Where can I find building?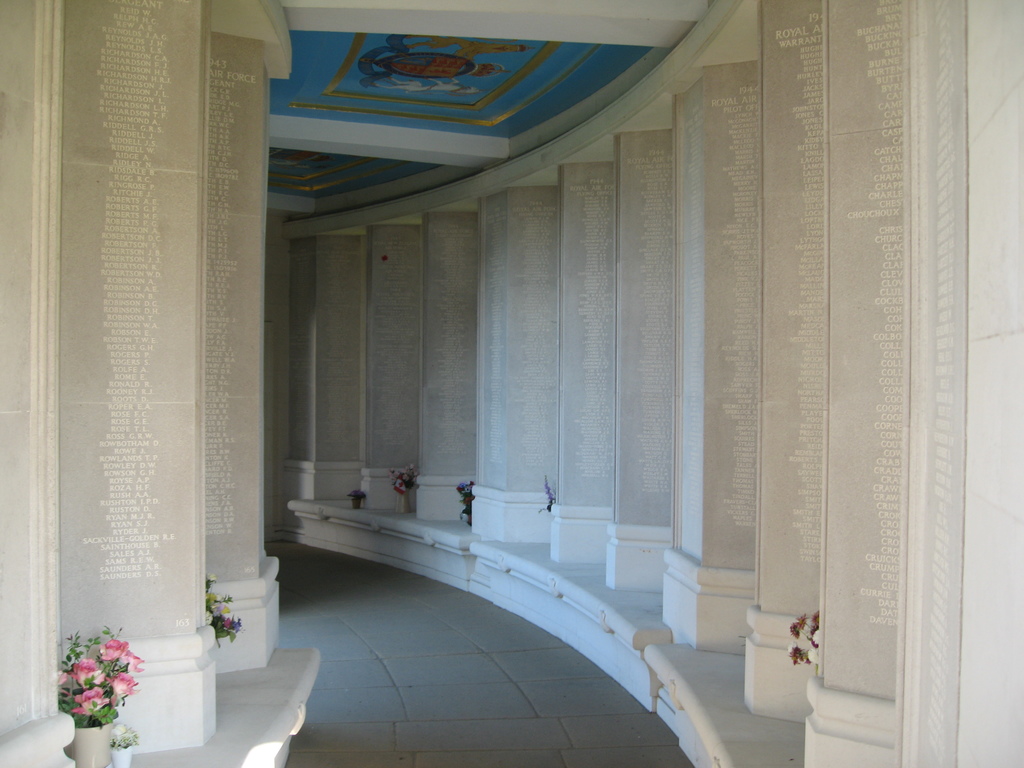
You can find it at [0,0,1023,767].
